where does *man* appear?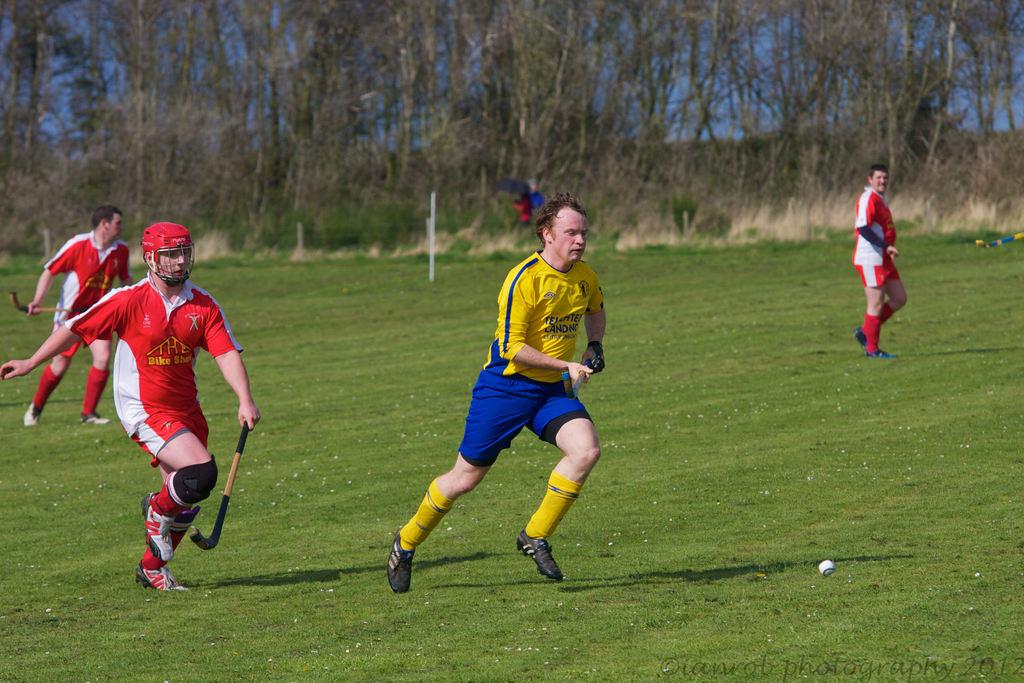
Appears at 13, 204, 140, 425.
